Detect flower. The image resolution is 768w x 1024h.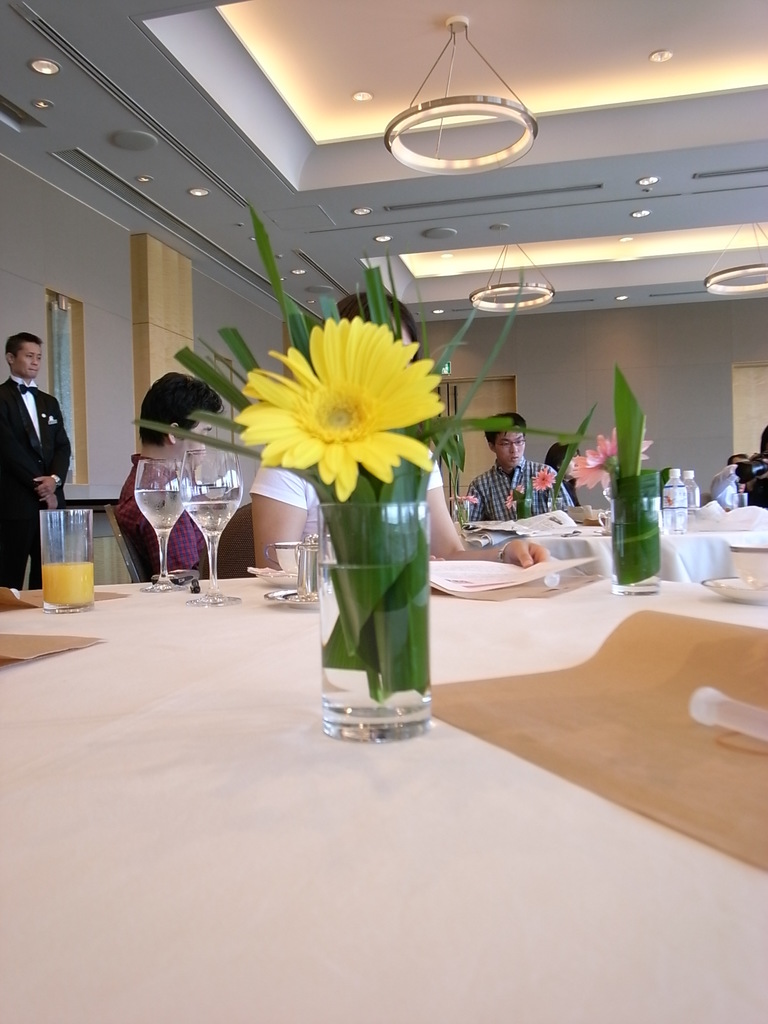
x1=226 y1=311 x2=465 y2=503.
